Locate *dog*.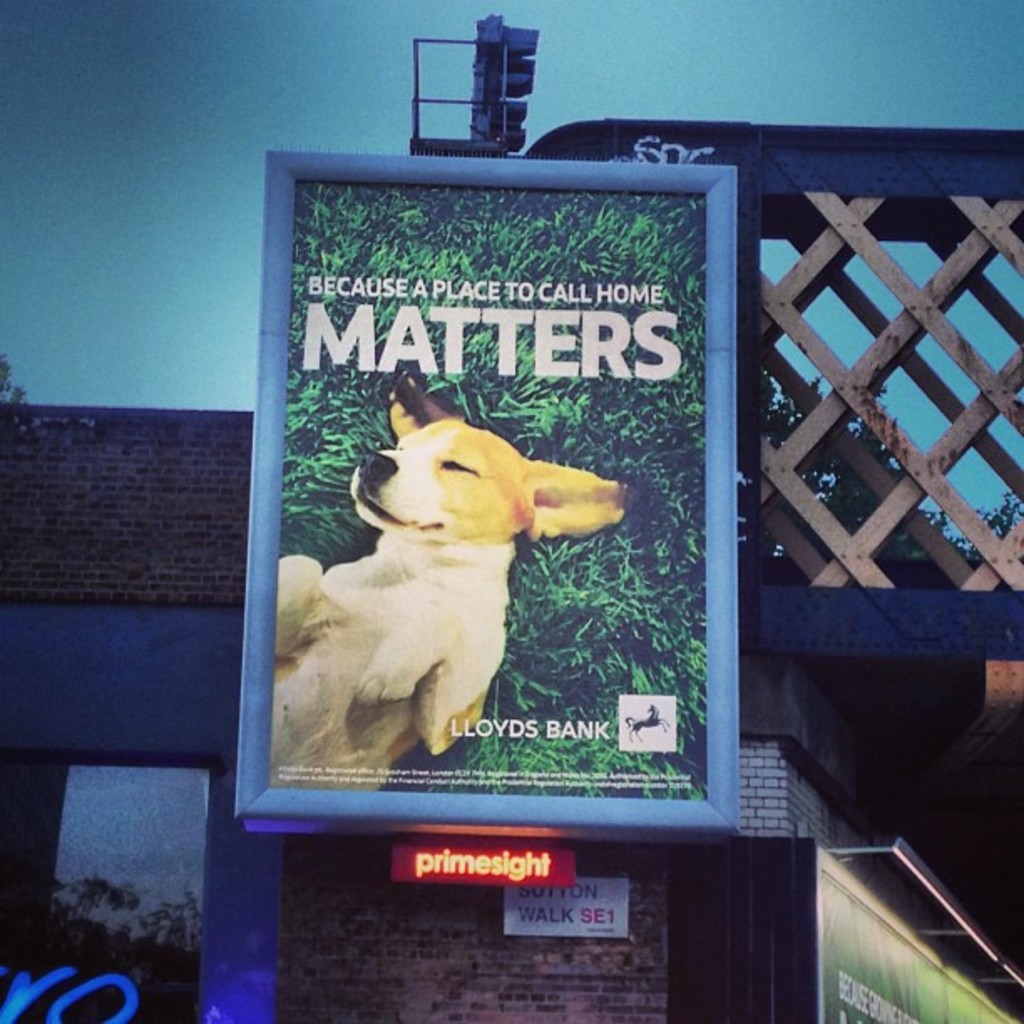
Bounding box: locate(266, 368, 631, 790).
